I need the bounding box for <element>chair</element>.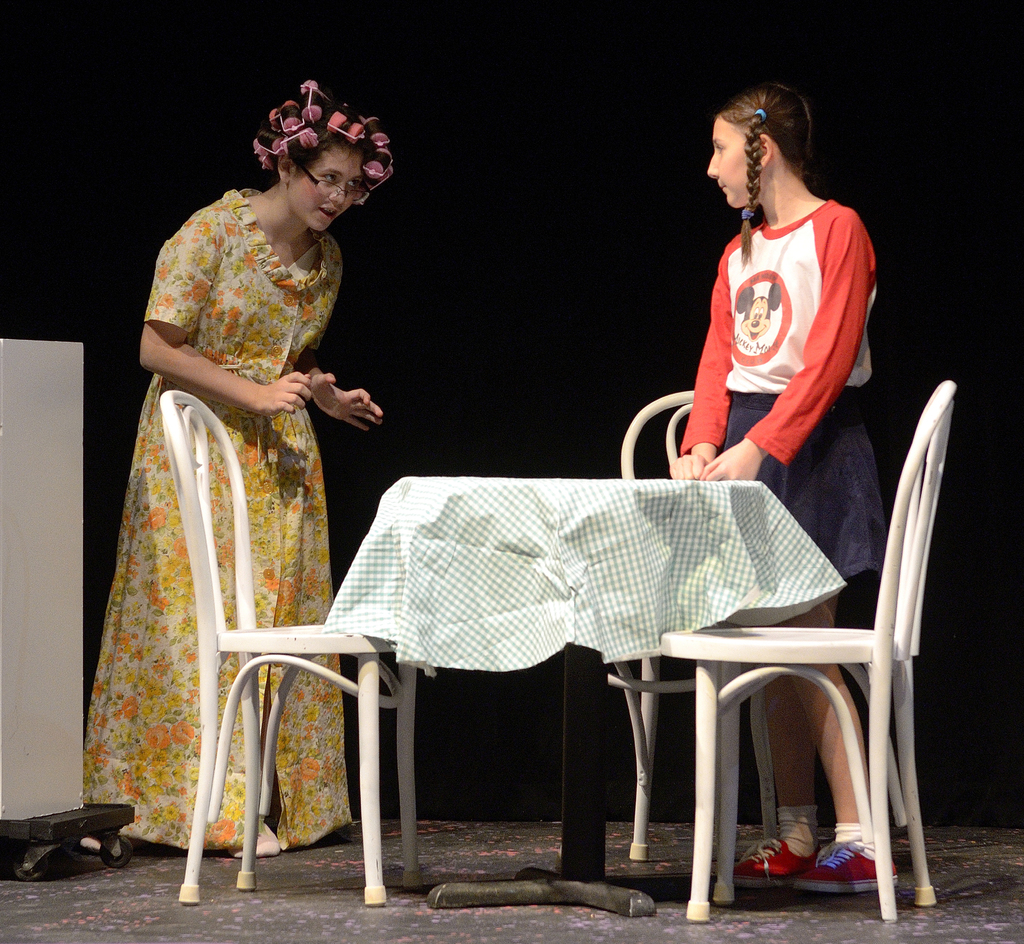
Here it is: (left=620, top=387, right=909, bottom=867).
